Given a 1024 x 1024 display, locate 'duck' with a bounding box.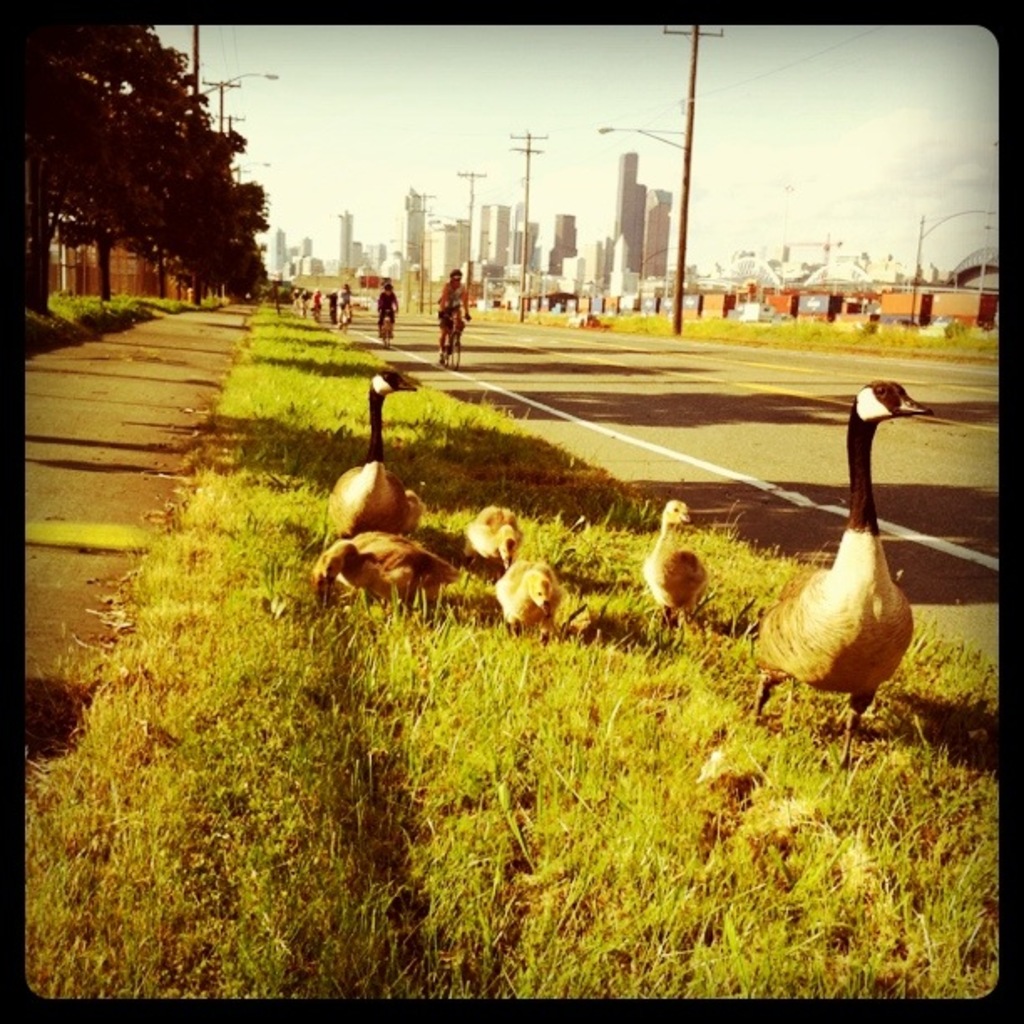
Located: rect(738, 402, 942, 736).
